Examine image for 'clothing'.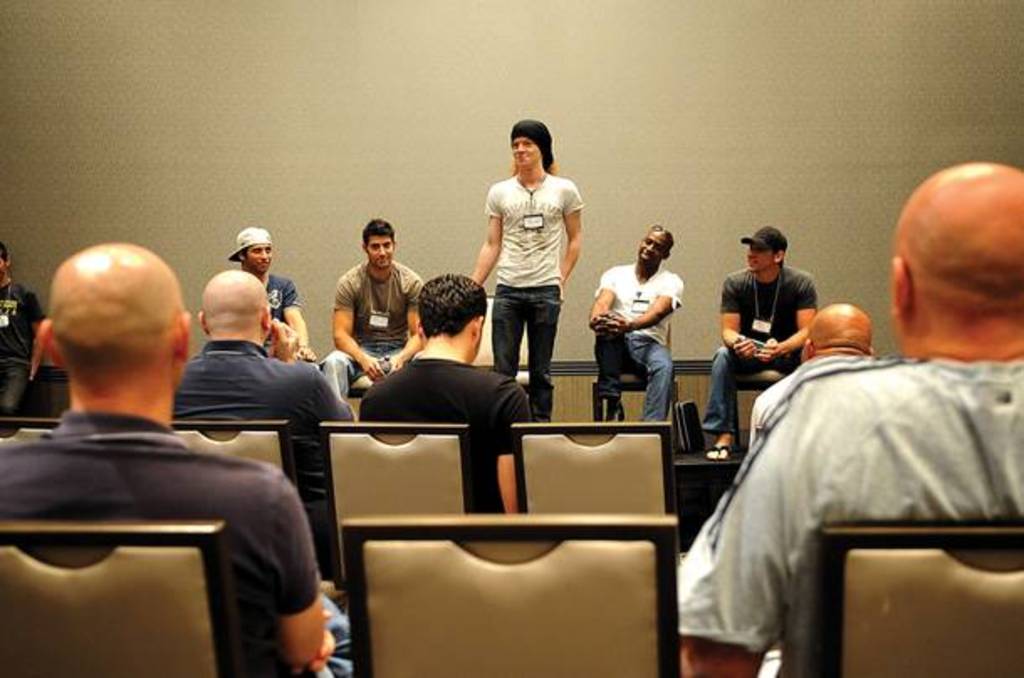
Examination result: BBox(0, 408, 353, 676).
